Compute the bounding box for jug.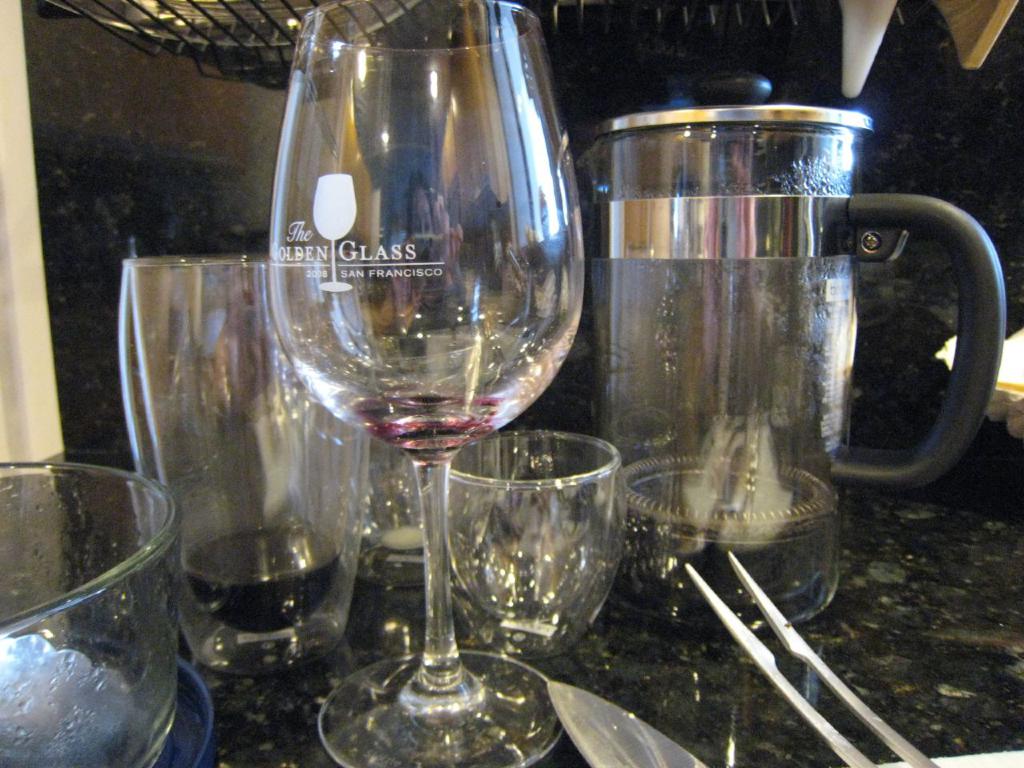
{"x1": 570, "y1": 64, "x2": 1008, "y2": 641}.
